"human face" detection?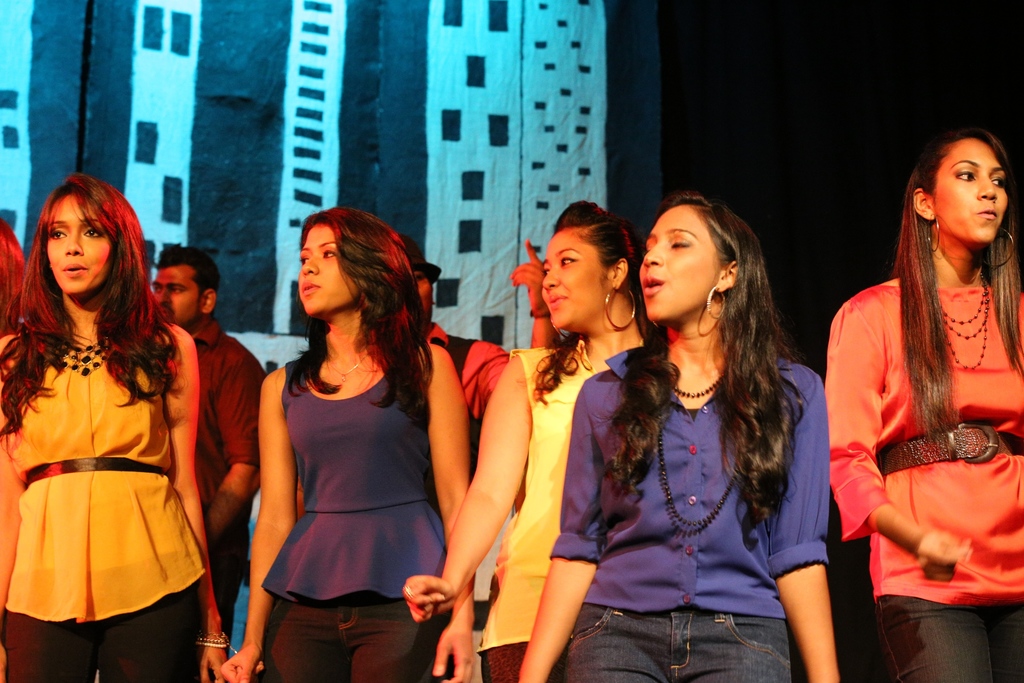
bbox(634, 211, 718, 318)
